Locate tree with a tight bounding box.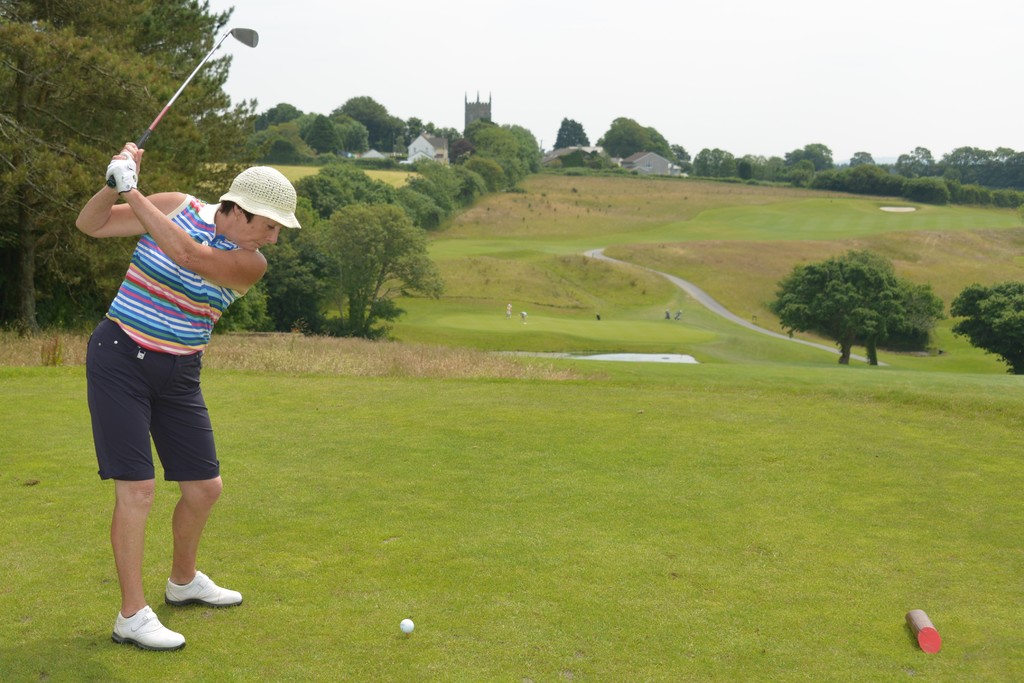
(591, 115, 685, 161).
